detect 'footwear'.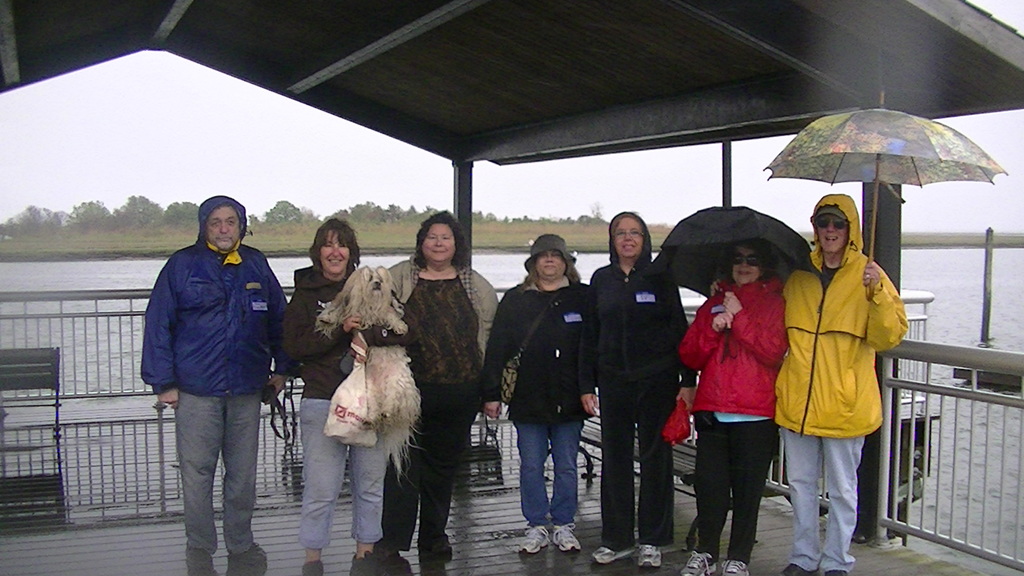
Detected at bbox(376, 546, 410, 571).
